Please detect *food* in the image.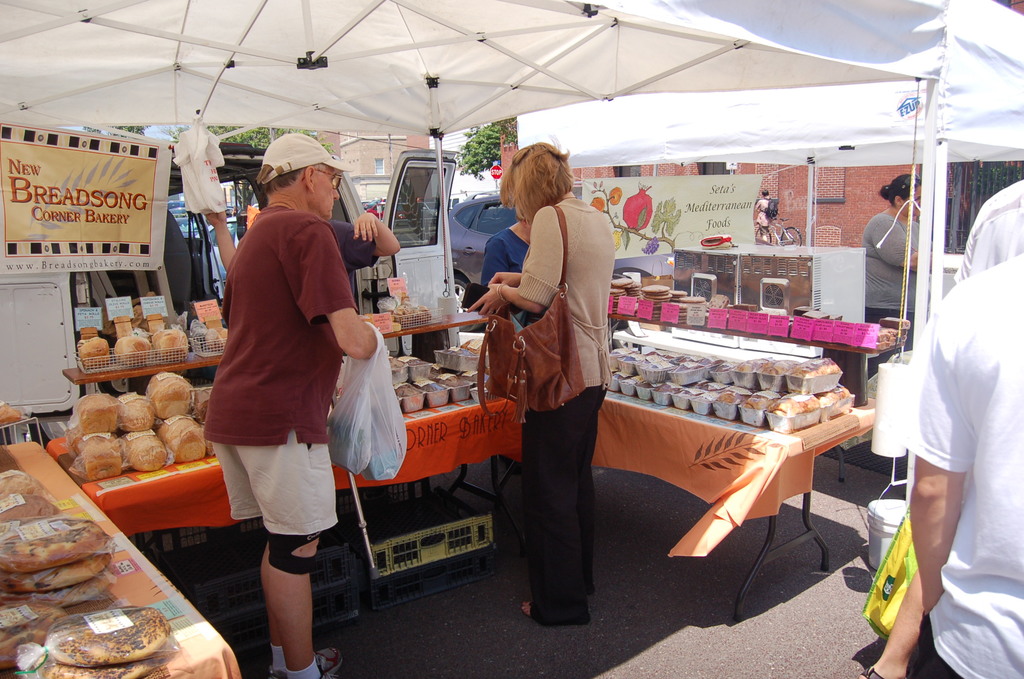
<region>611, 373, 637, 395</region>.
